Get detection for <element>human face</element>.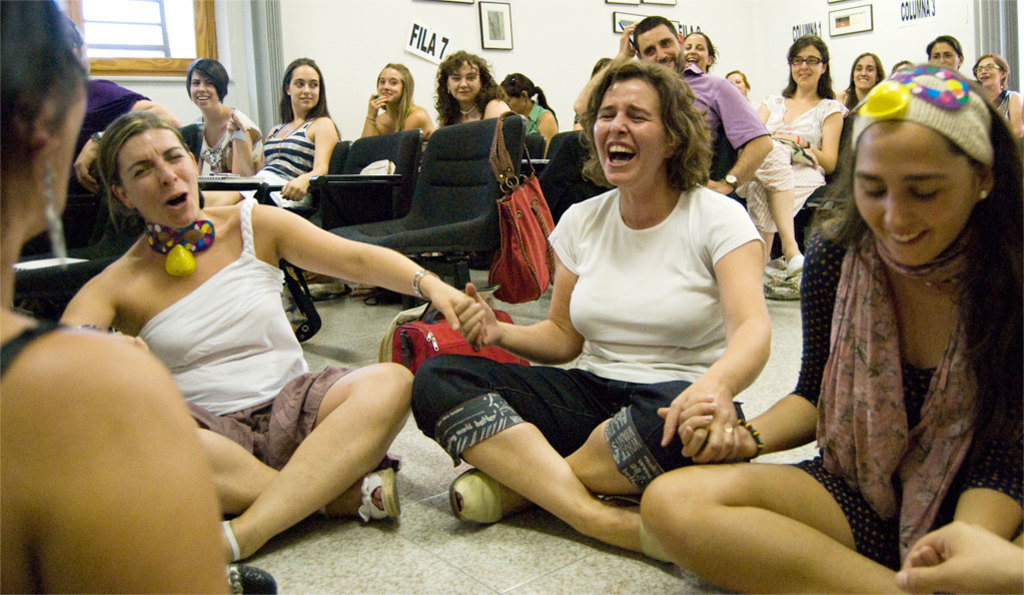
Detection: bbox=[190, 70, 219, 110].
